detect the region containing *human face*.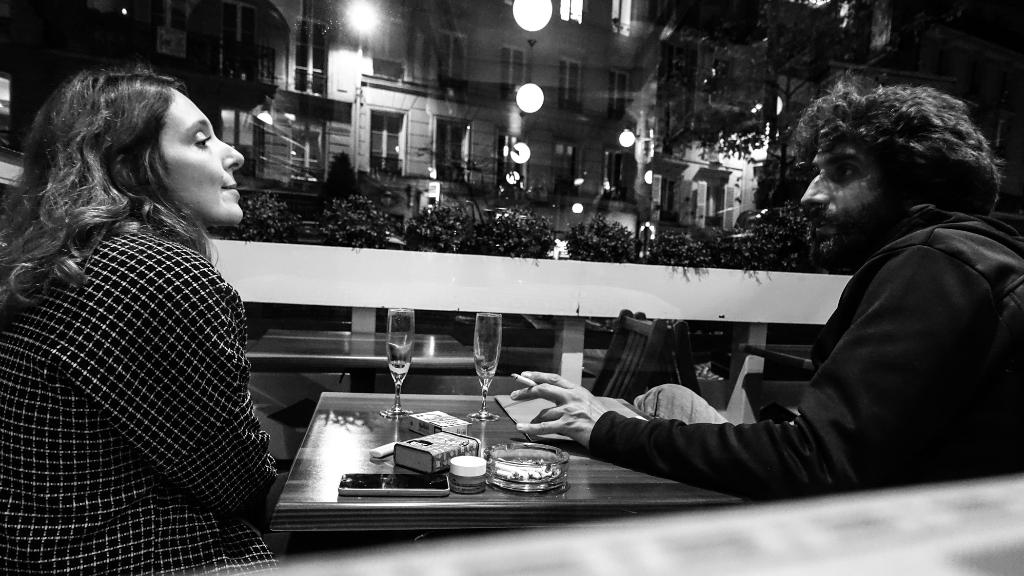
803/135/893/265.
